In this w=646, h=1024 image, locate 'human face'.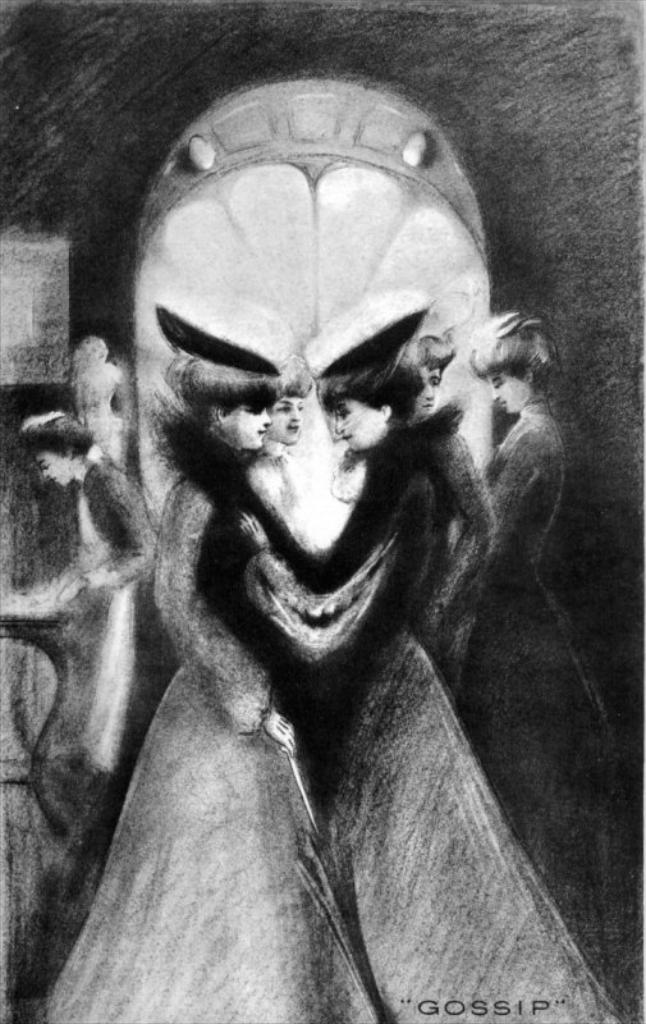
Bounding box: locate(31, 448, 90, 488).
